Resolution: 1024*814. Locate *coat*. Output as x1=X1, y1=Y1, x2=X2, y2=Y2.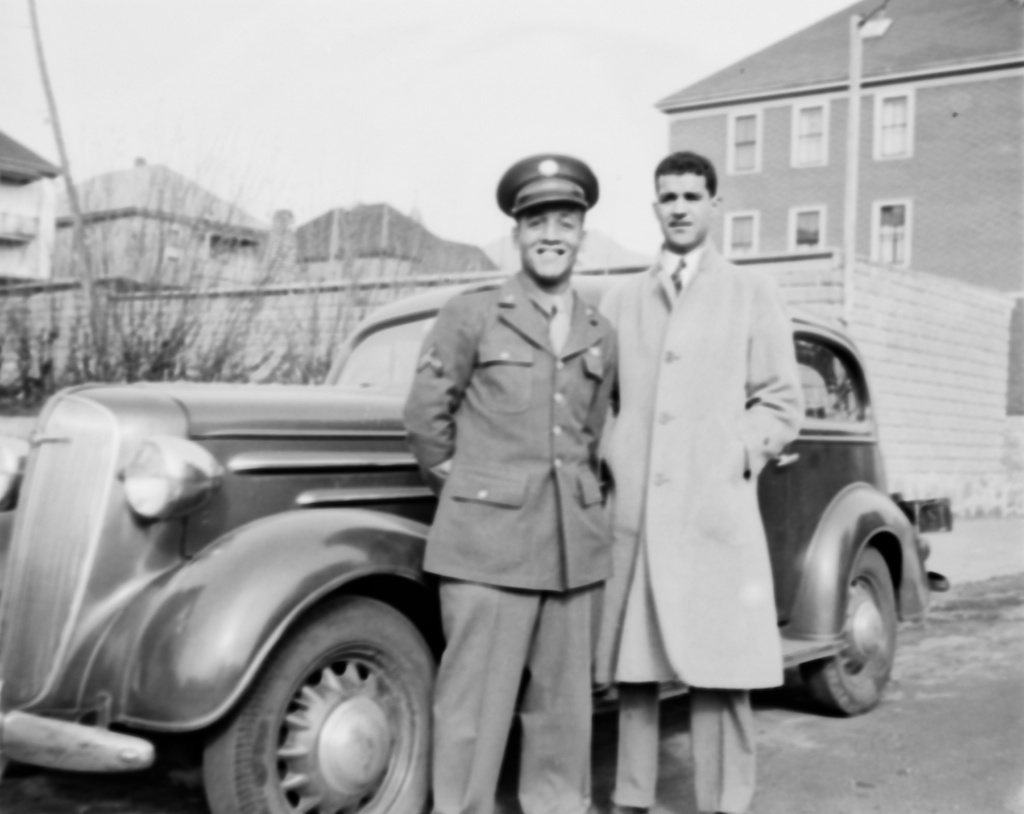
x1=400, y1=265, x2=619, y2=598.
